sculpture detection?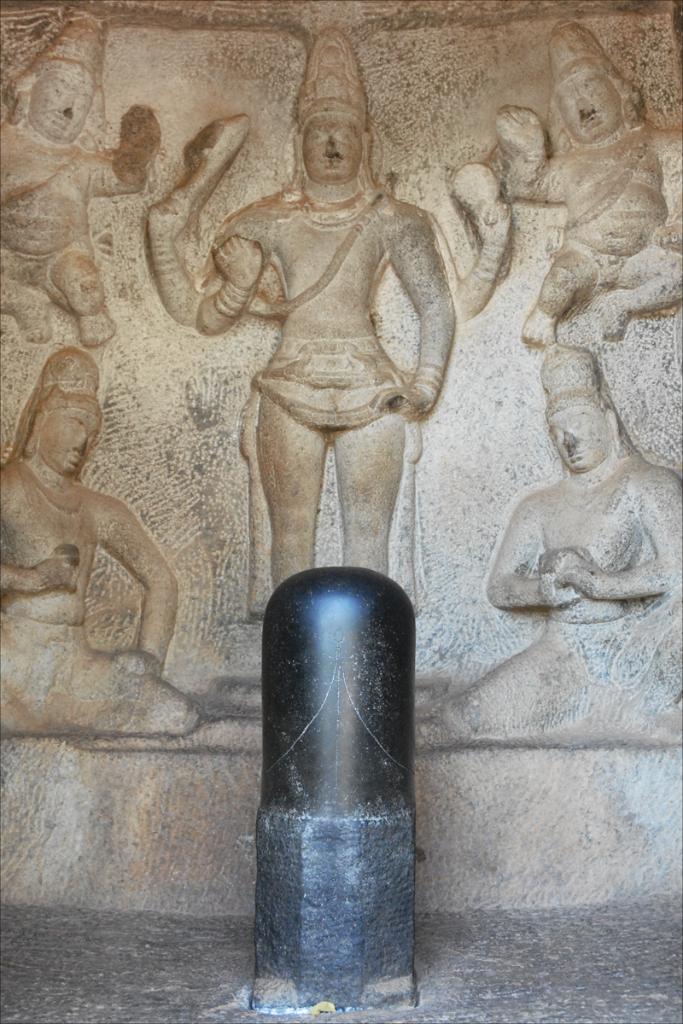
(left=0, top=0, right=157, bottom=353)
